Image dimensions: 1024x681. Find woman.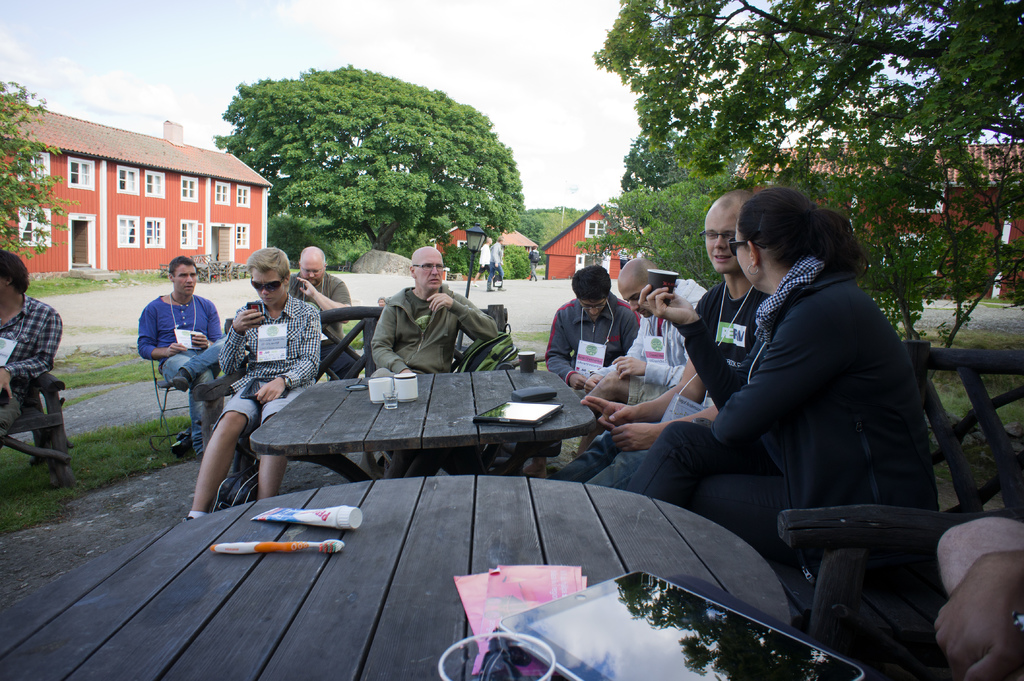
rect(609, 182, 941, 616).
